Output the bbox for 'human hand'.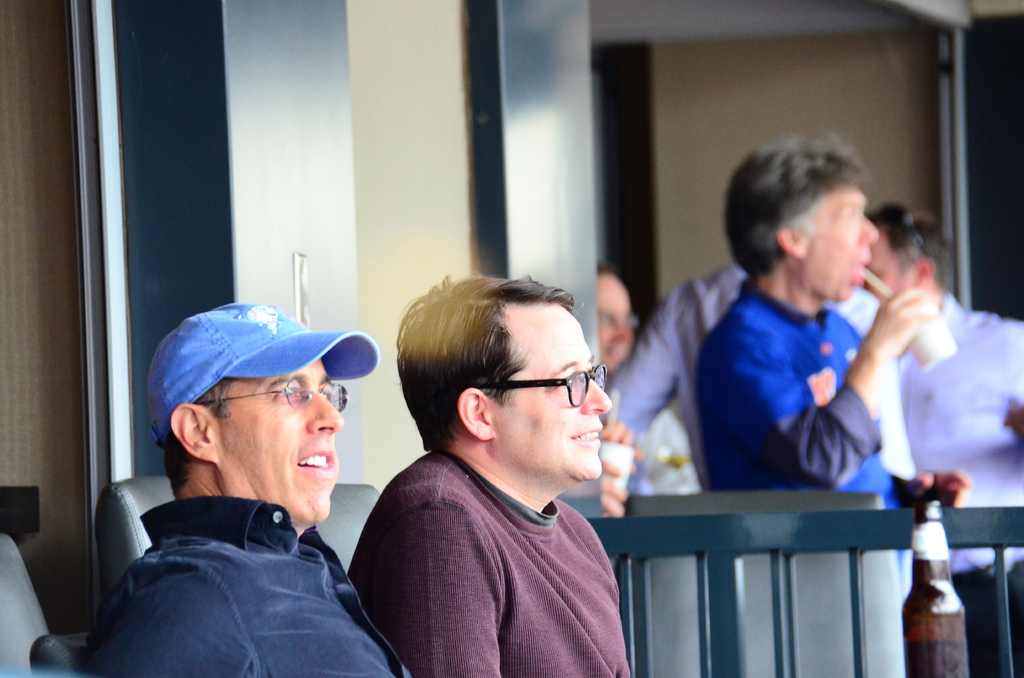
(left=598, top=414, right=644, bottom=474).
